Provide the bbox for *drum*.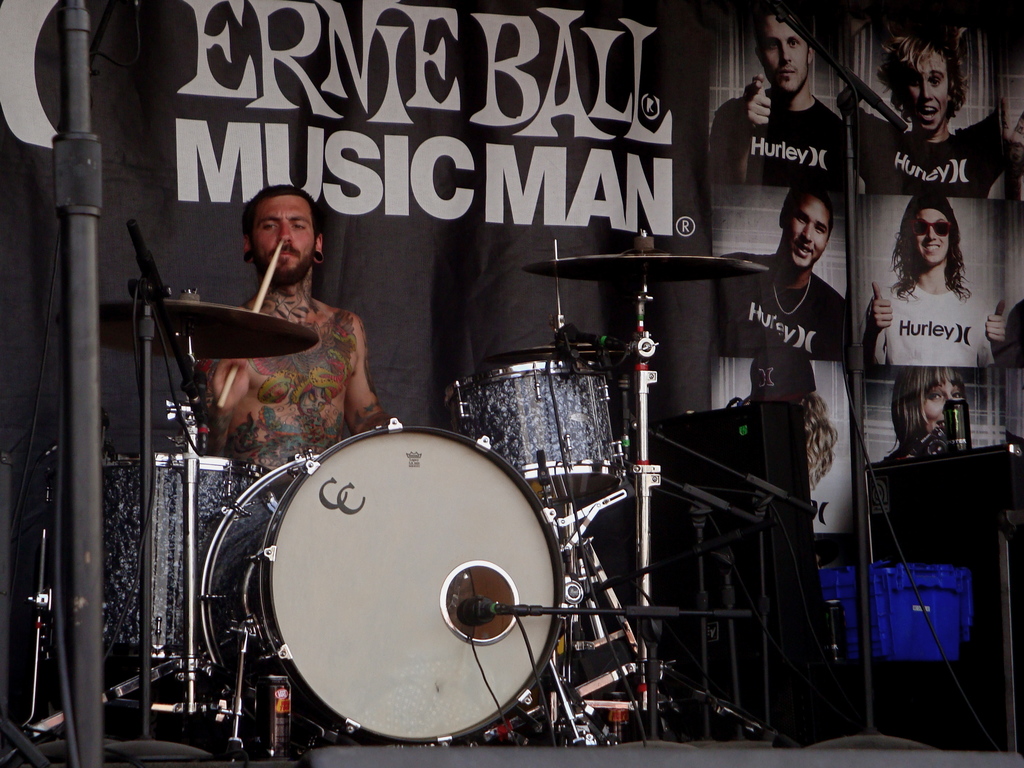
x1=38 y1=454 x2=273 y2=659.
